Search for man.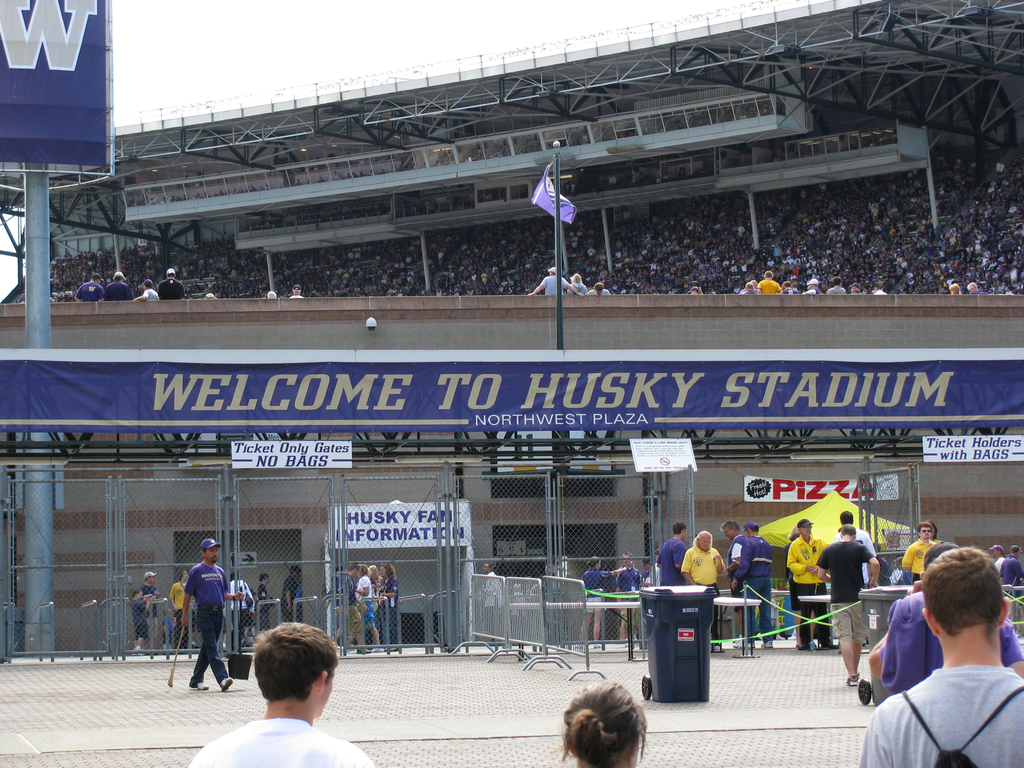
Found at <box>851,282,862,294</box>.
